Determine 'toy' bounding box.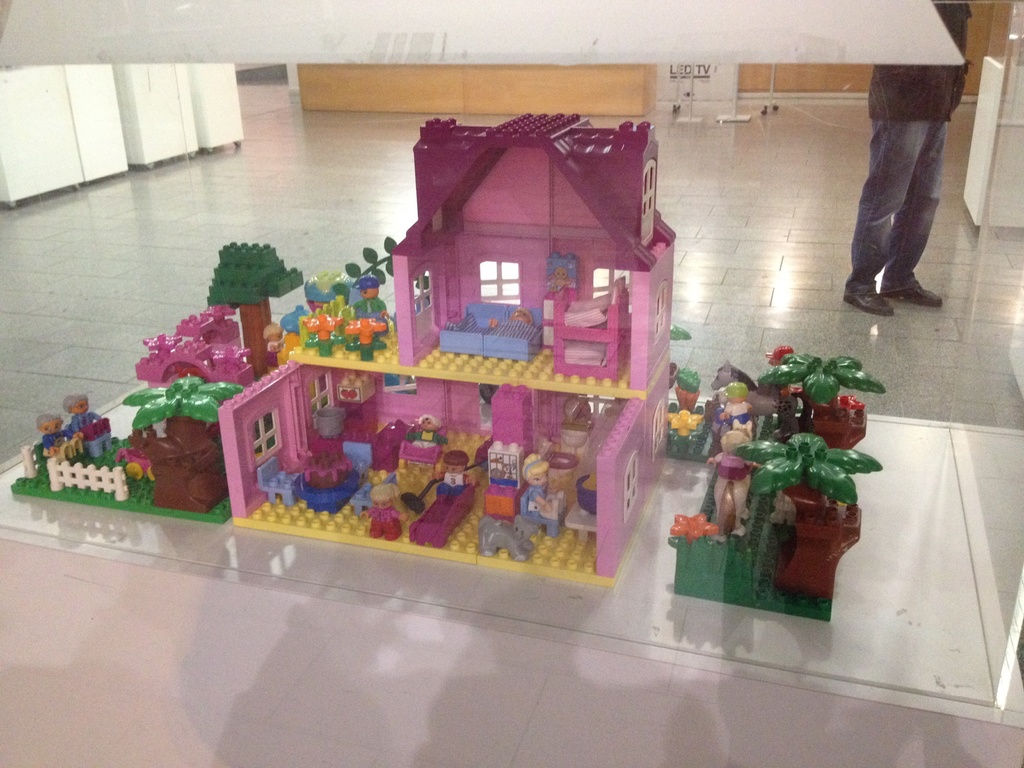
Determined: (x1=131, y1=301, x2=259, y2=392).
